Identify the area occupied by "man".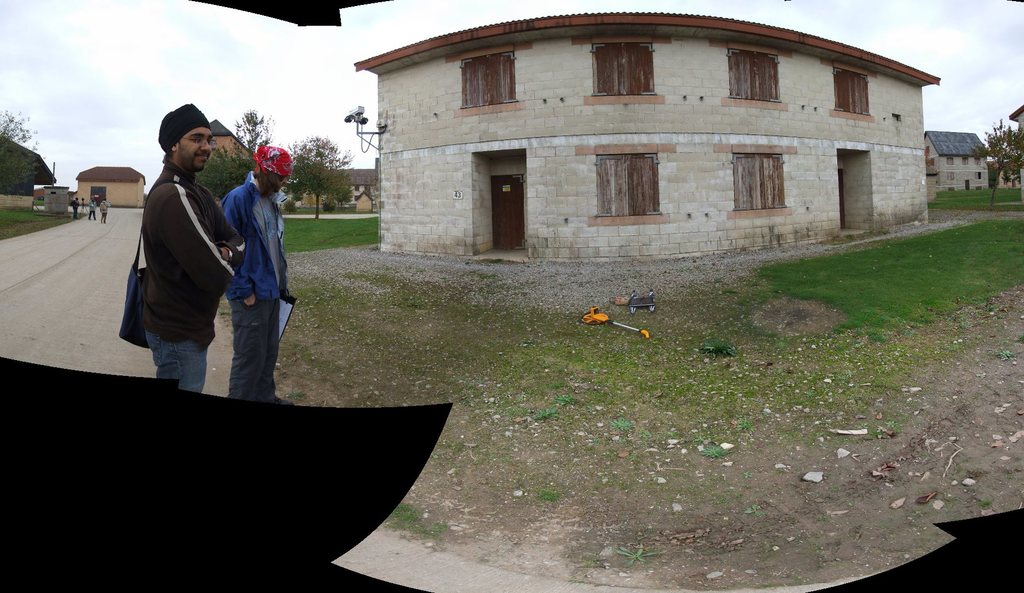
Area: <box>98,195,111,224</box>.
